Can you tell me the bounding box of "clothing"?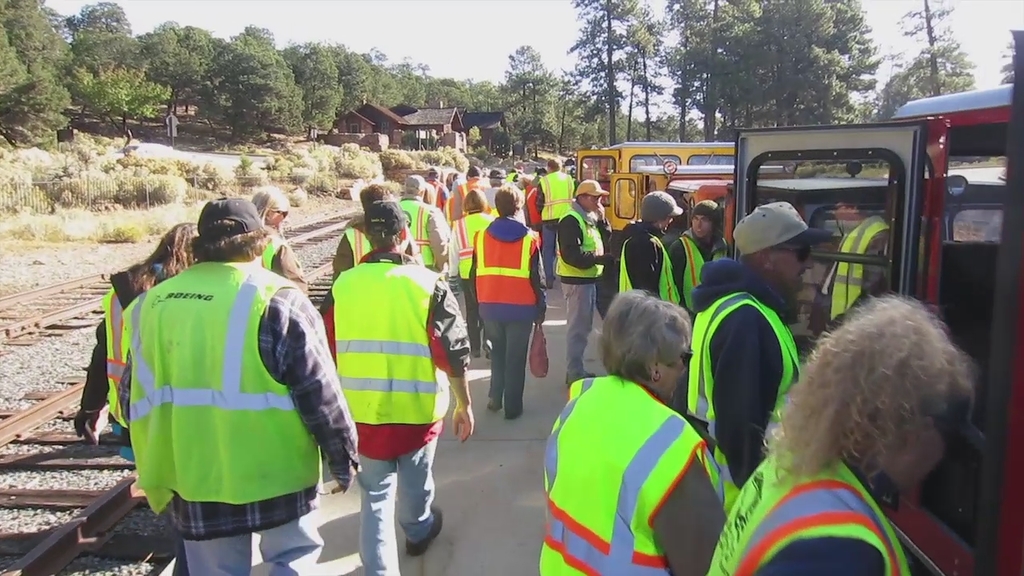
pyautogui.locateOnScreen(261, 230, 308, 290).
